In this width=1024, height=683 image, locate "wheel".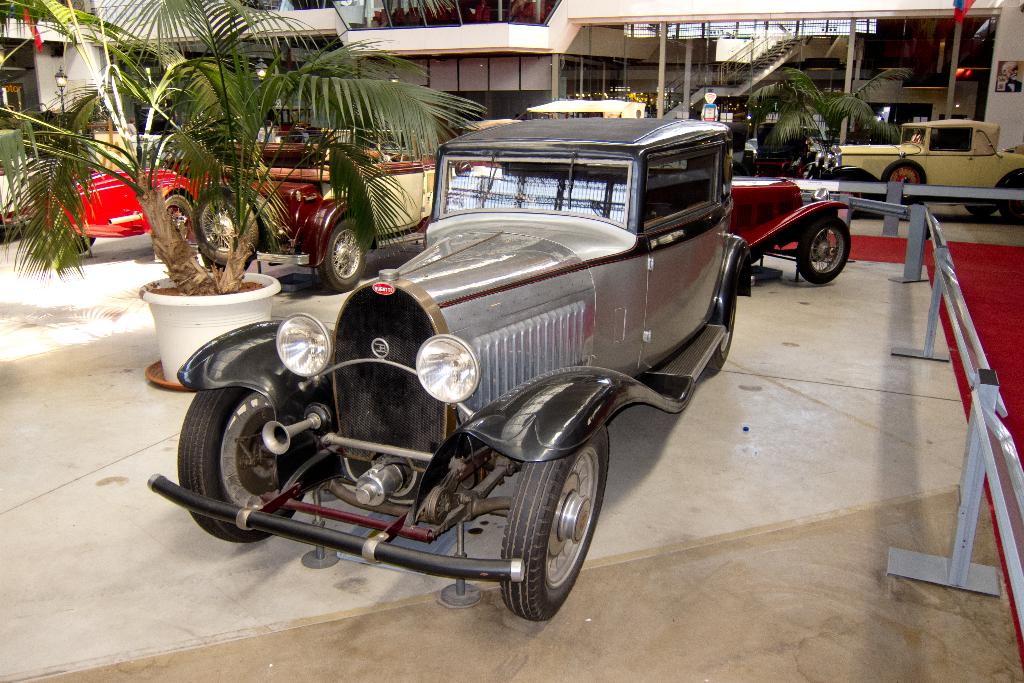
Bounding box: Rect(503, 432, 604, 626).
